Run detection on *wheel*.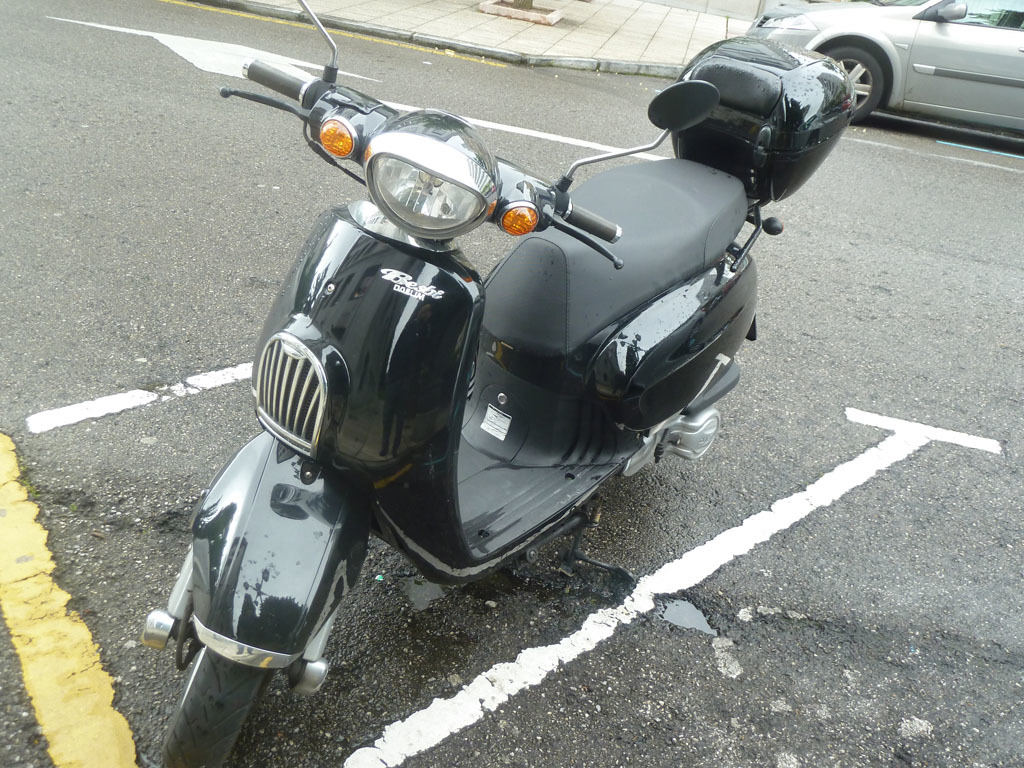
Result: locate(140, 640, 276, 767).
